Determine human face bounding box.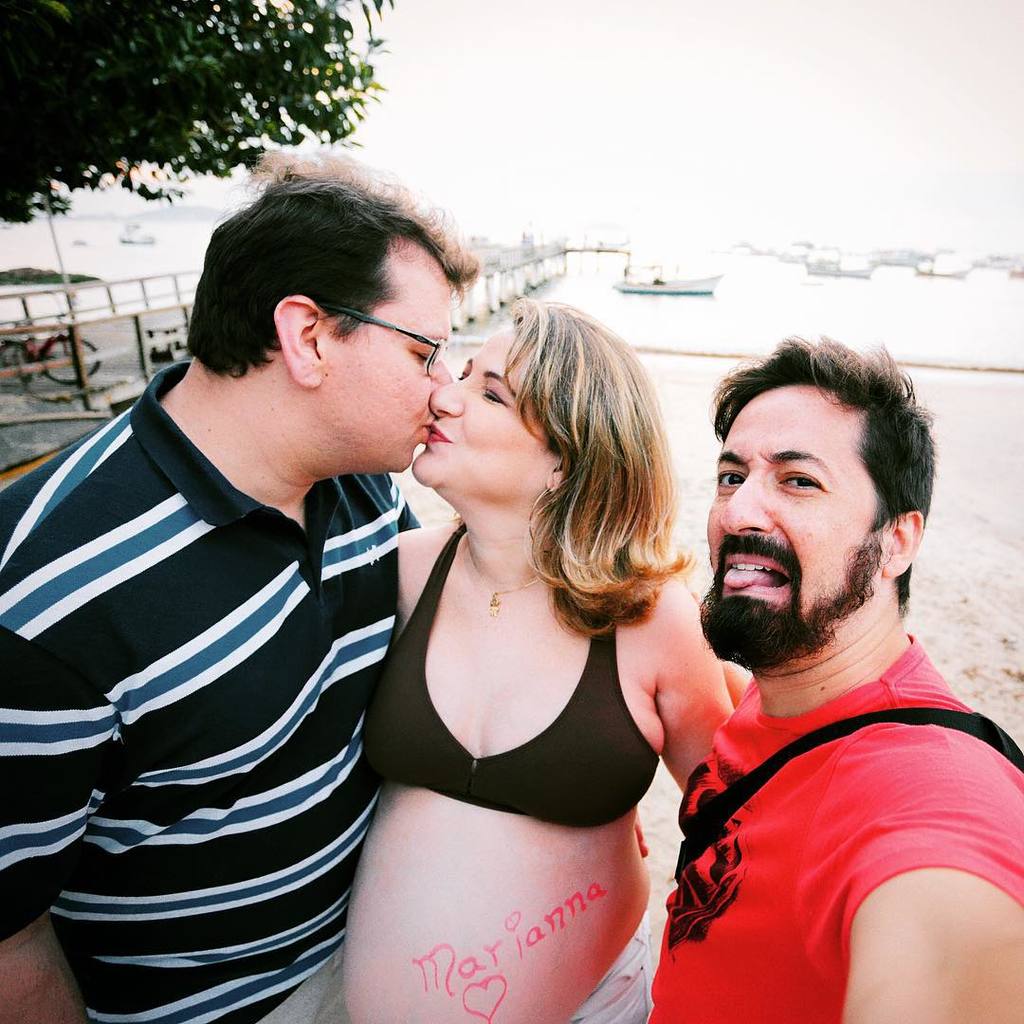
Determined: {"x1": 409, "y1": 317, "x2": 556, "y2": 486}.
